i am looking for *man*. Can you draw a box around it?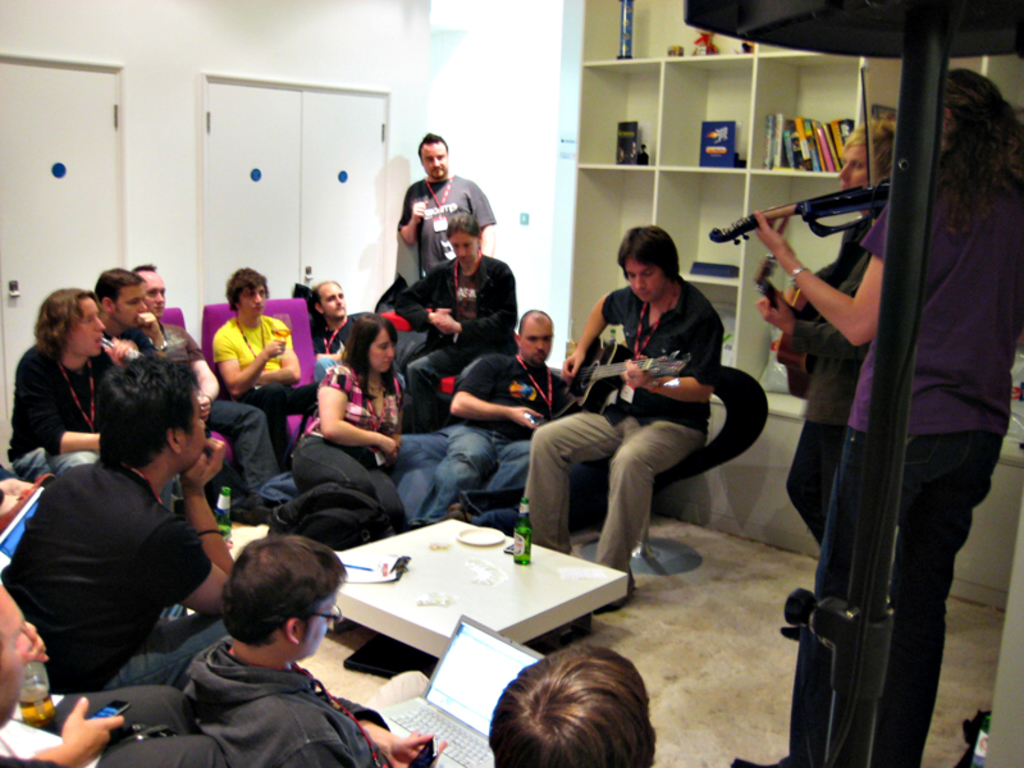
Sure, the bounding box is {"x1": 532, "y1": 219, "x2": 753, "y2": 594}.
